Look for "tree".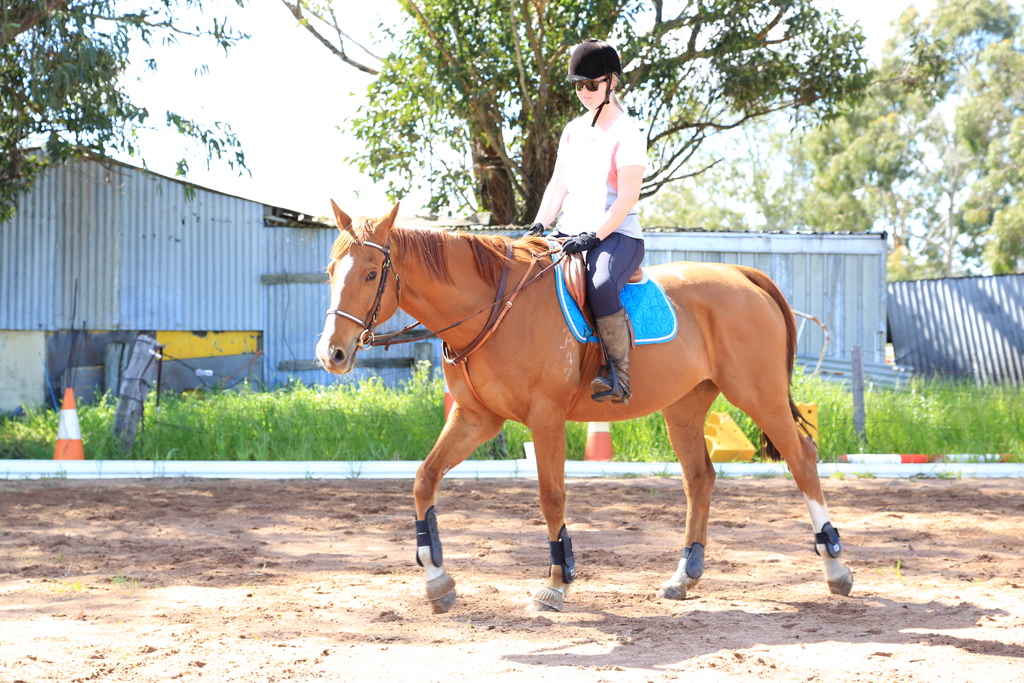
Found: x1=337, y1=0, x2=962, y2=227.
